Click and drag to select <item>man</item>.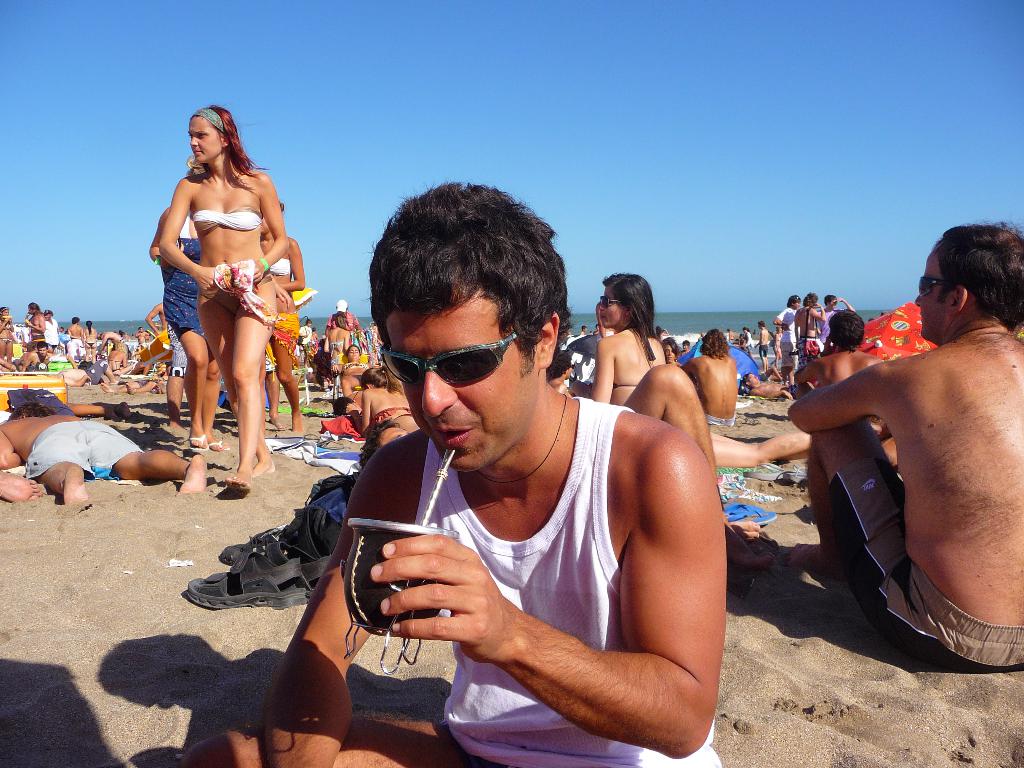
Selection: {"x1": 139, "y1": 300, "x2": 172, "y2": 371}.
